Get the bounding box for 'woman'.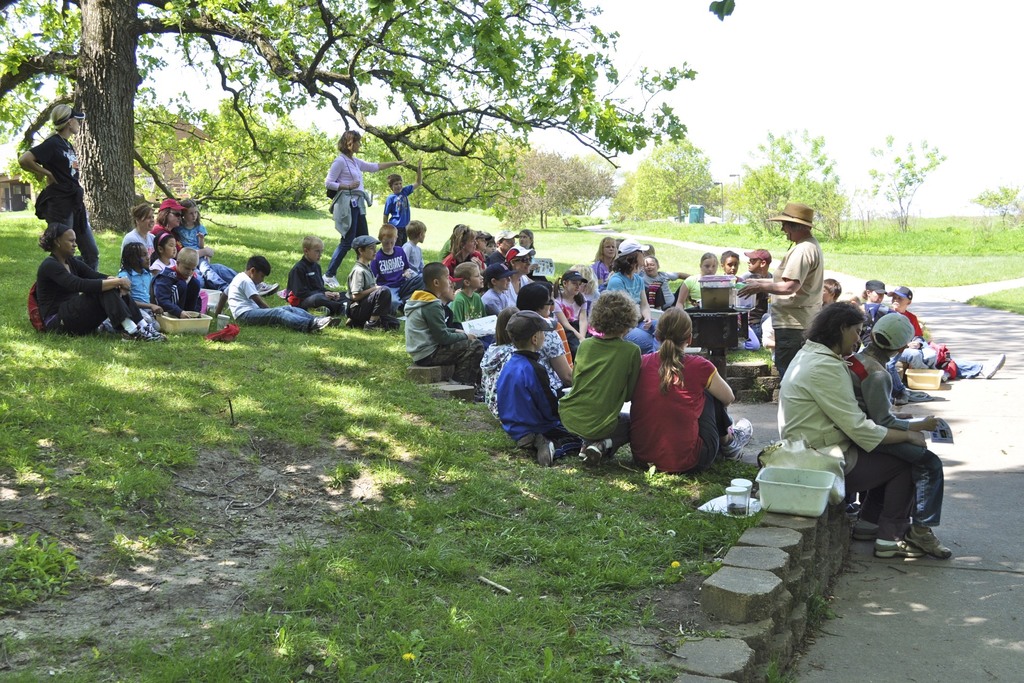
bbox=[619, 309, 736, 482].
